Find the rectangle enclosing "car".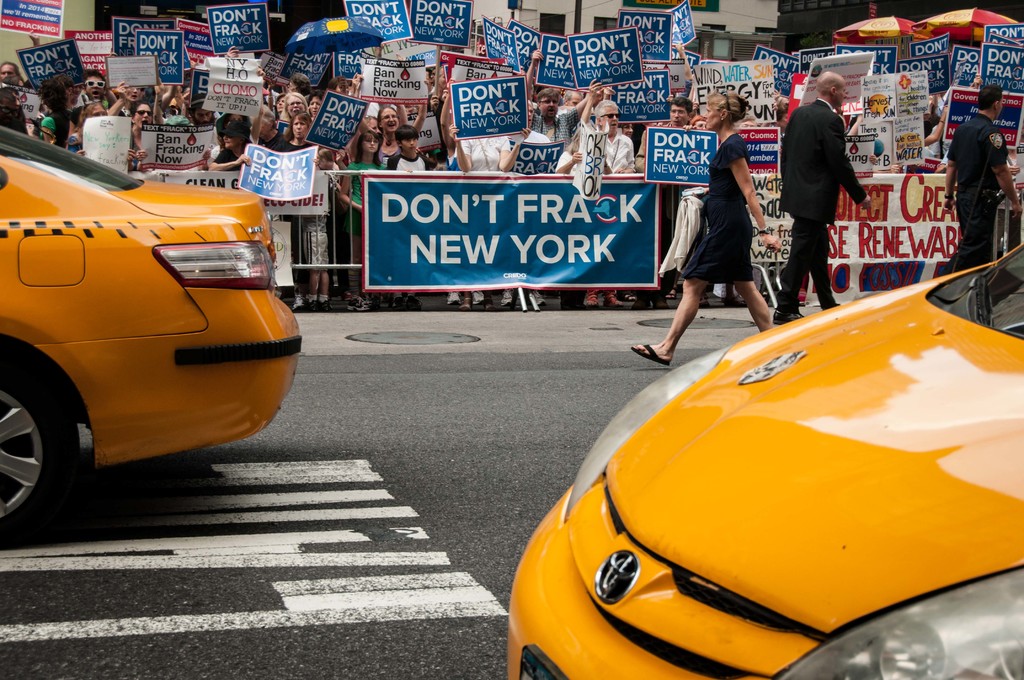
<box>524,291,1013,675</box>.
